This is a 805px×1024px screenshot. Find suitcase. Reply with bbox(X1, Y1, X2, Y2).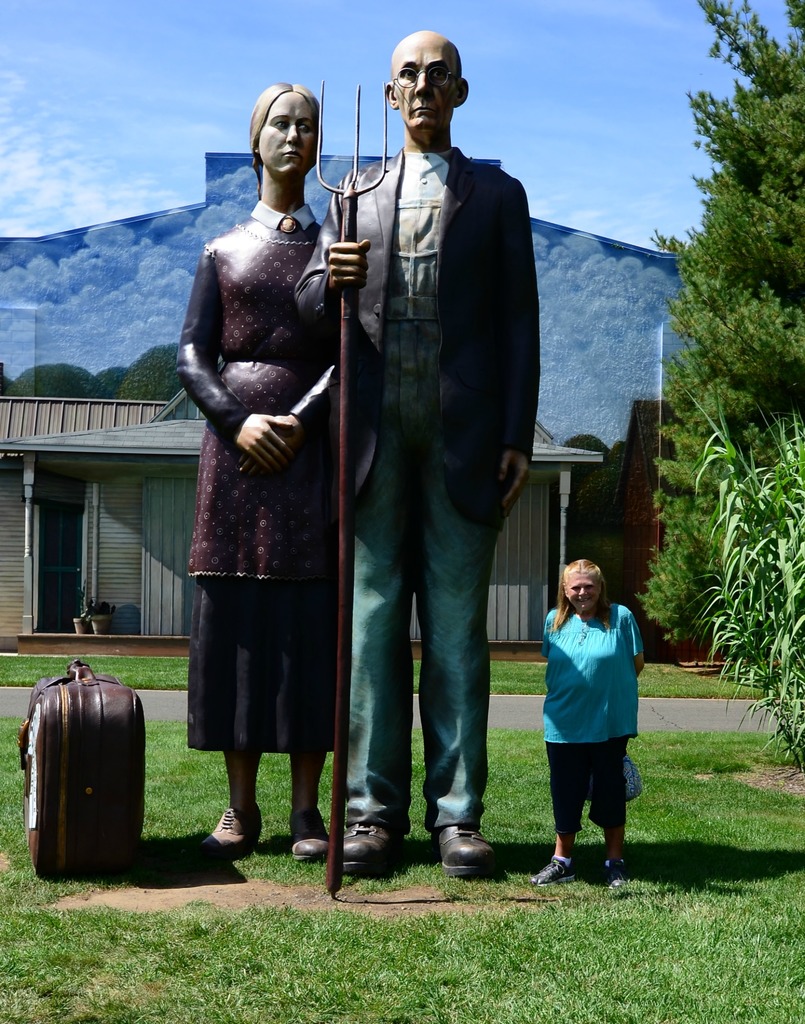
bbox(20, 660, 148, 881).
